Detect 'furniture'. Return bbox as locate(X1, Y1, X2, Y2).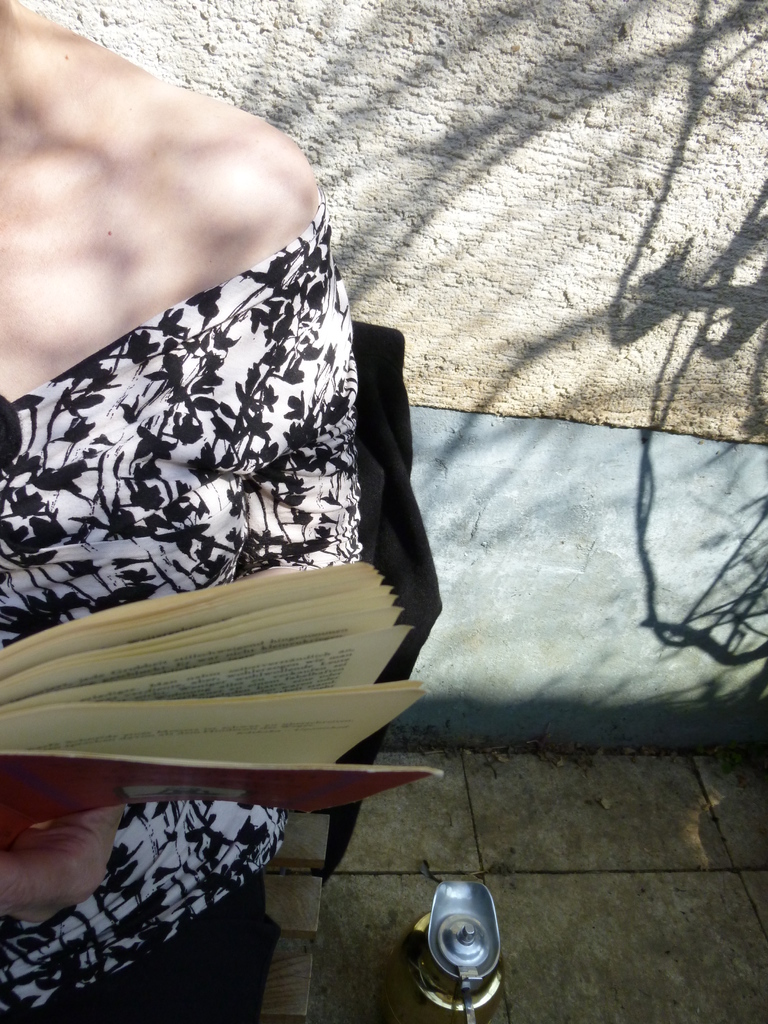
locate(253, 319, 401, 1023).
